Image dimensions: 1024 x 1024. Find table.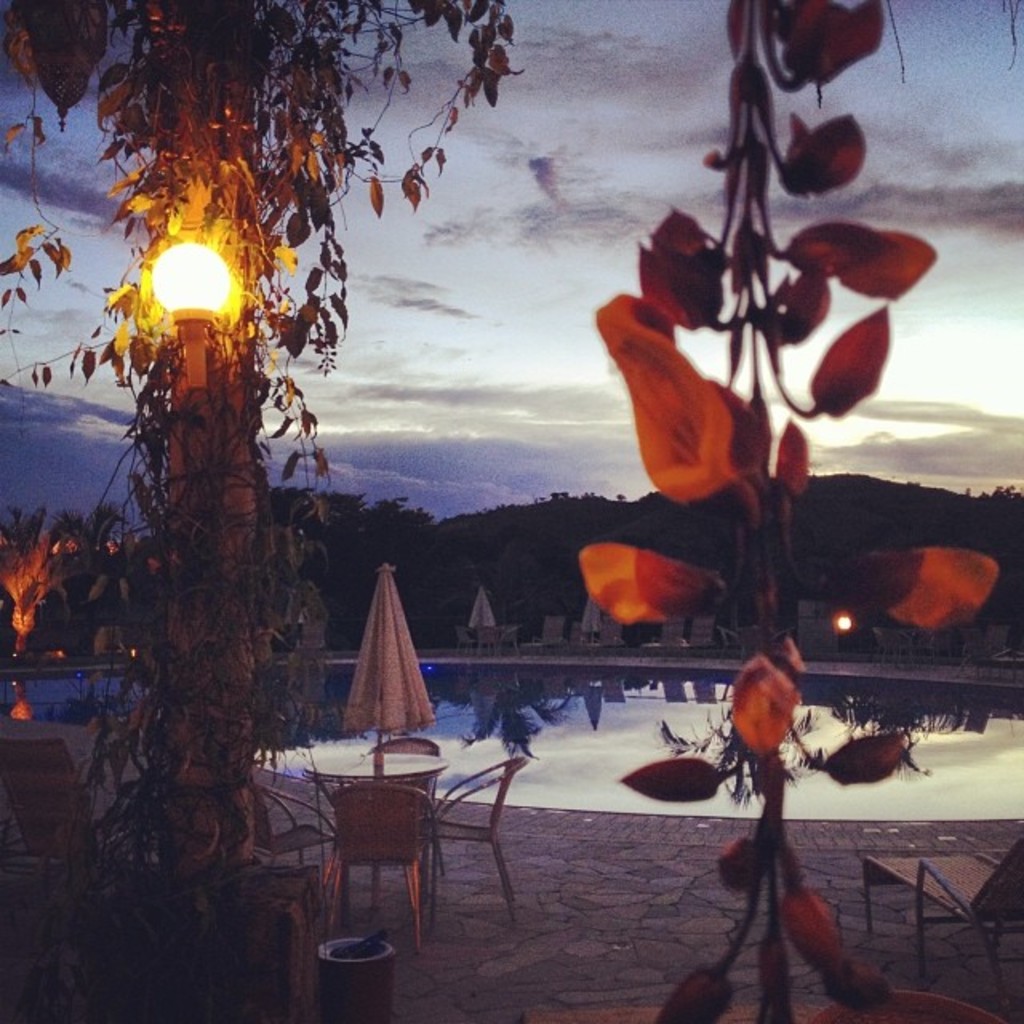
box=[309, 744, 448, 912].
